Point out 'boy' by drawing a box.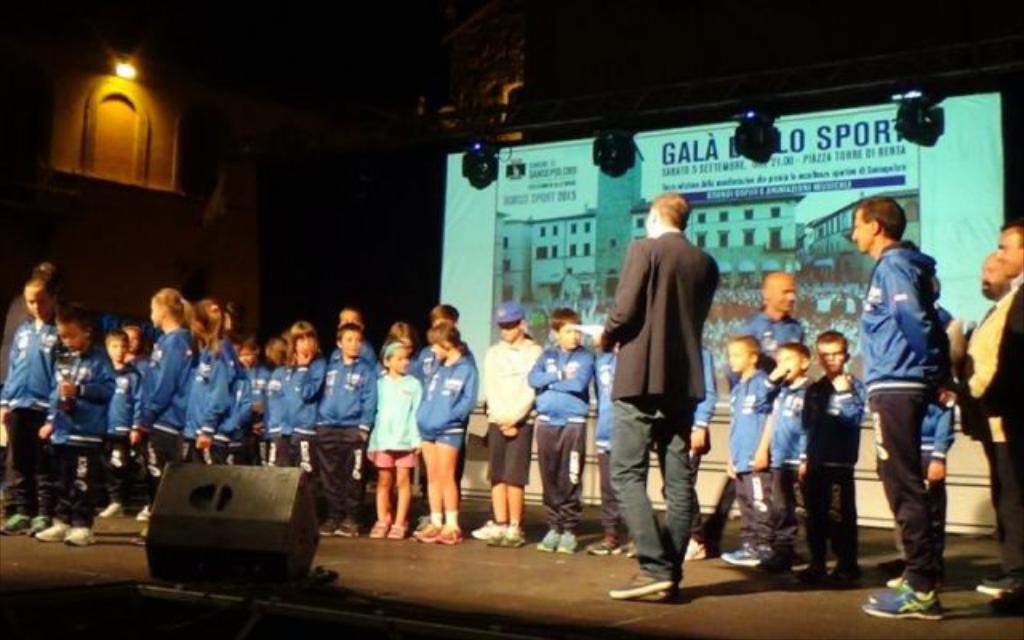
Rect(789, 323, 866, 586).
